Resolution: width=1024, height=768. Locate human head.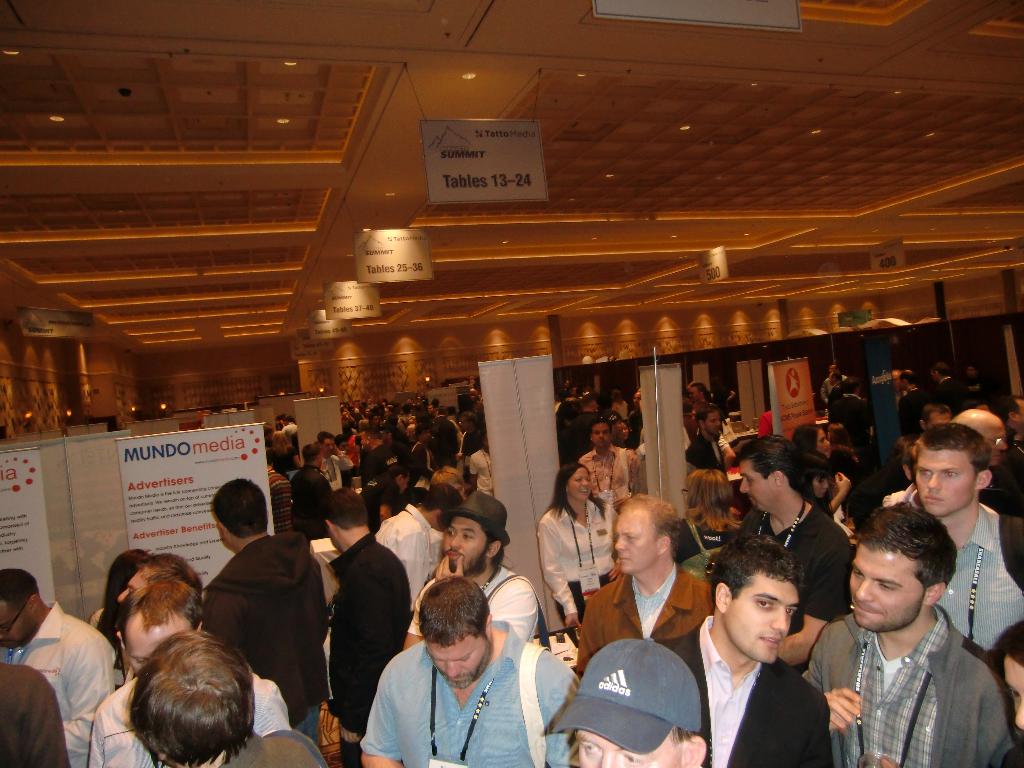
pyautogui.locateOnScreen(117, 553, 205, 596).
